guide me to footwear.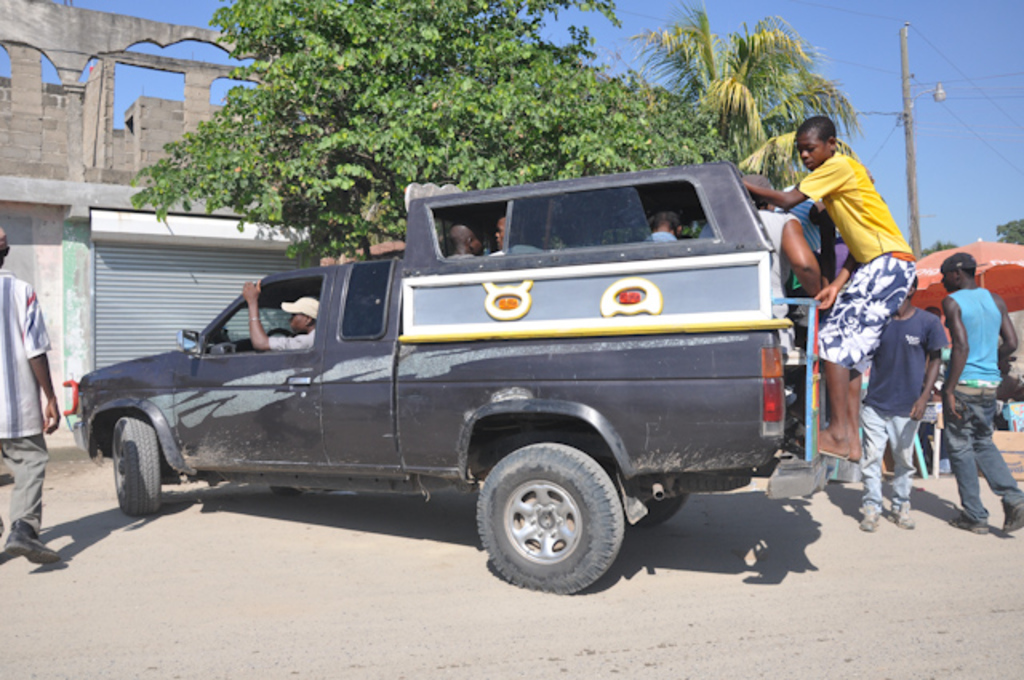
Guidance: select_region(858, 502, 882, 538).
